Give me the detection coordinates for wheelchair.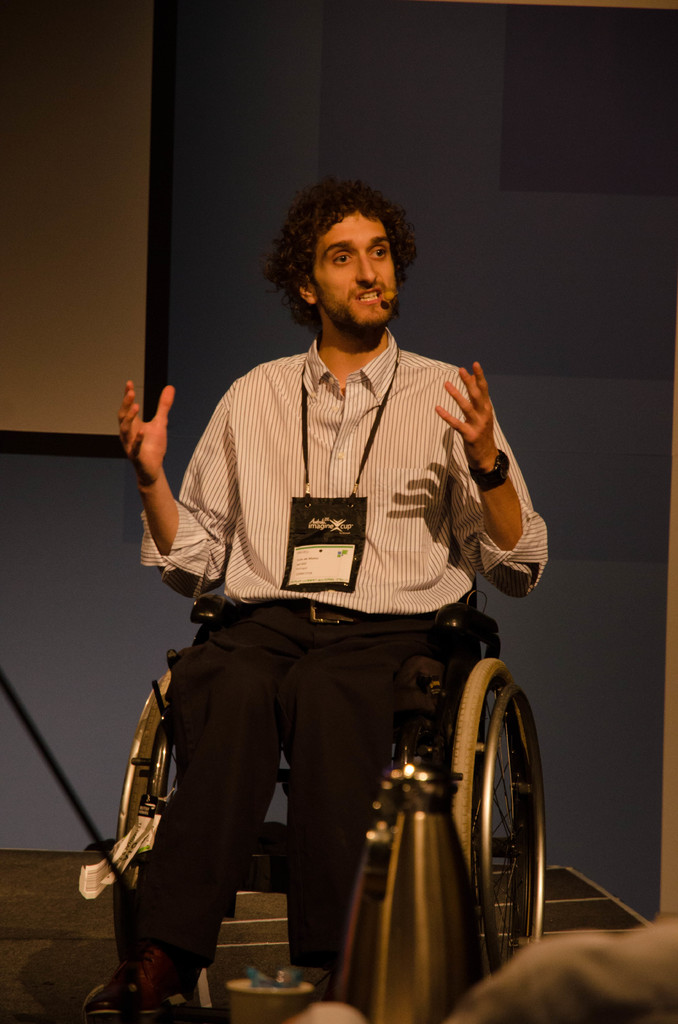
{"x1": 108, "y1": 577, "x2": 551, "y2": 981}.
